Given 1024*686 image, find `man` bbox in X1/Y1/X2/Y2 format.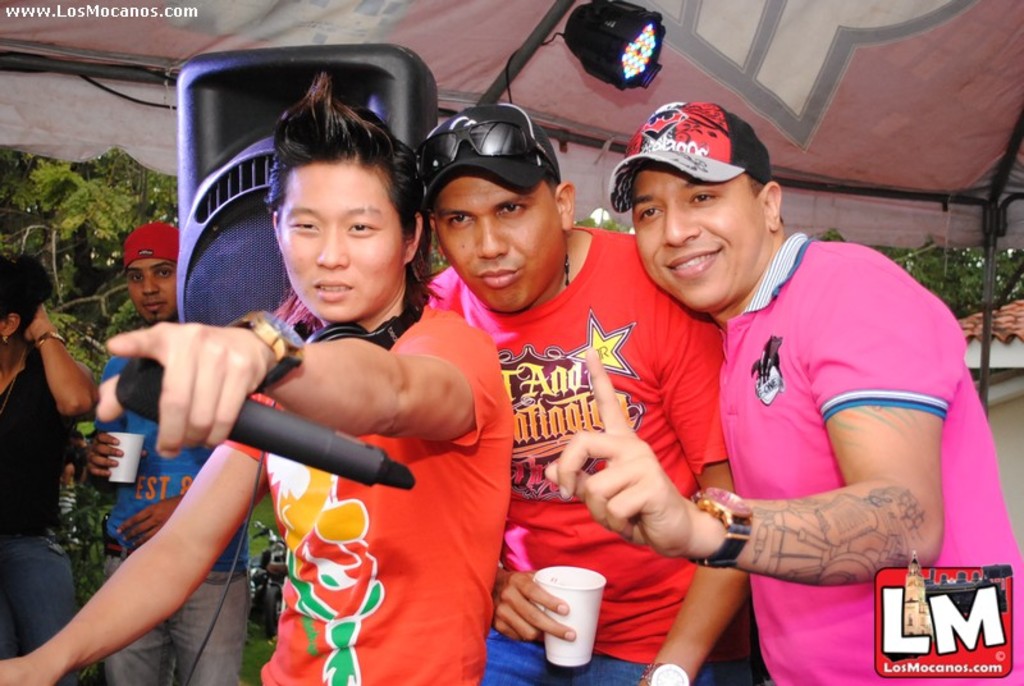
83/218/262/685.
